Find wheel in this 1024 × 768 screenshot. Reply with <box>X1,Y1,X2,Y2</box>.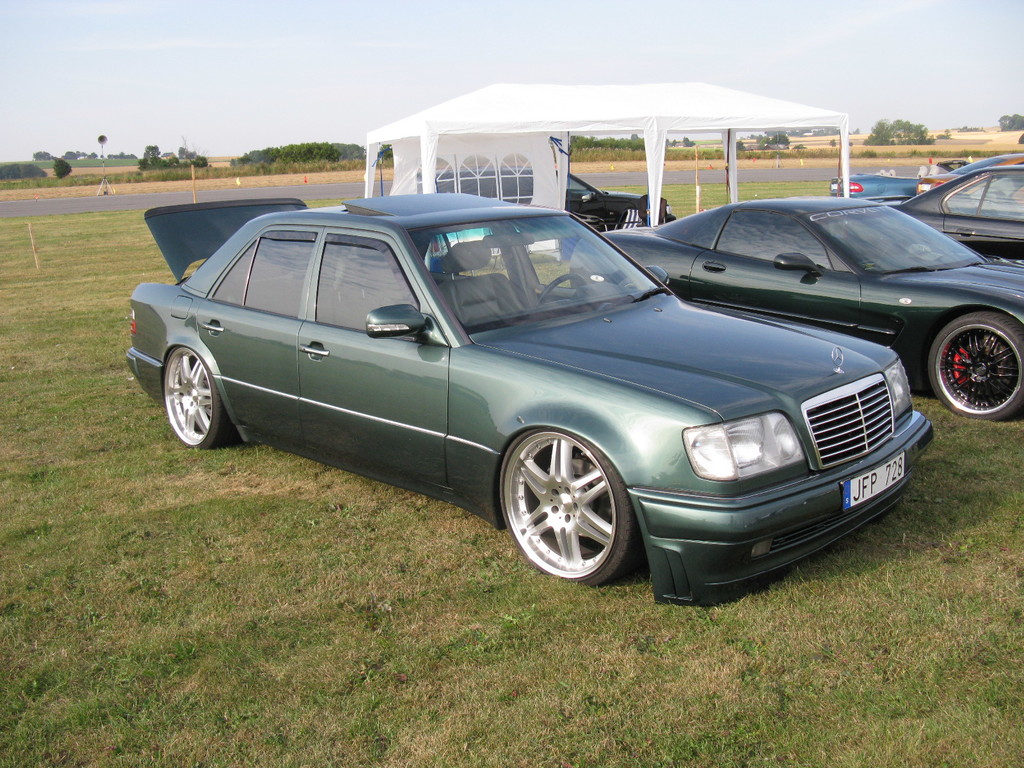
<box>923,315,1023,421</box>.
